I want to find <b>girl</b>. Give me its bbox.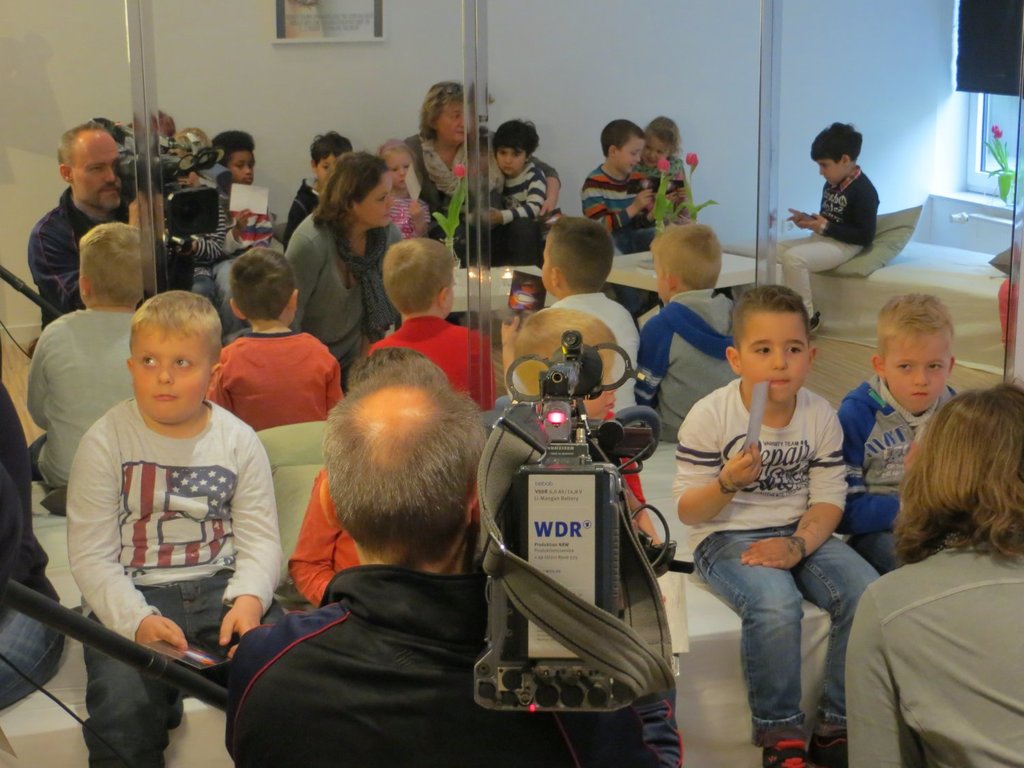
x1=379 y1=136 x2=436 y2=240.
